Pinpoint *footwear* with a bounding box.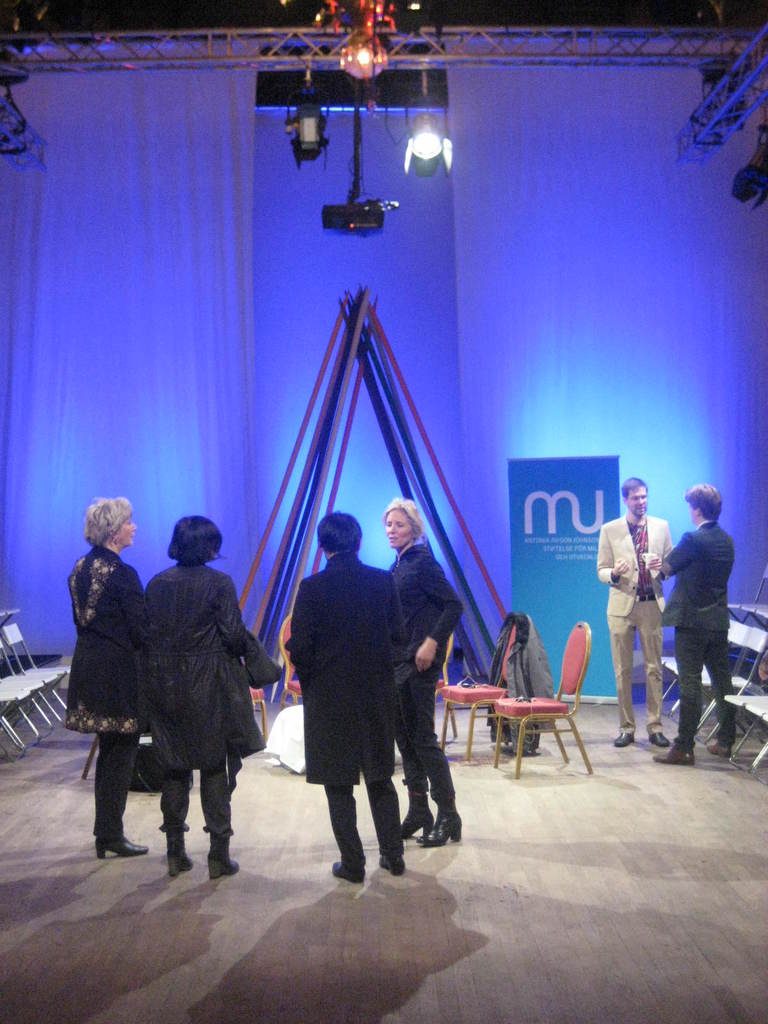
bbox=(653, 728, 670, 746).
